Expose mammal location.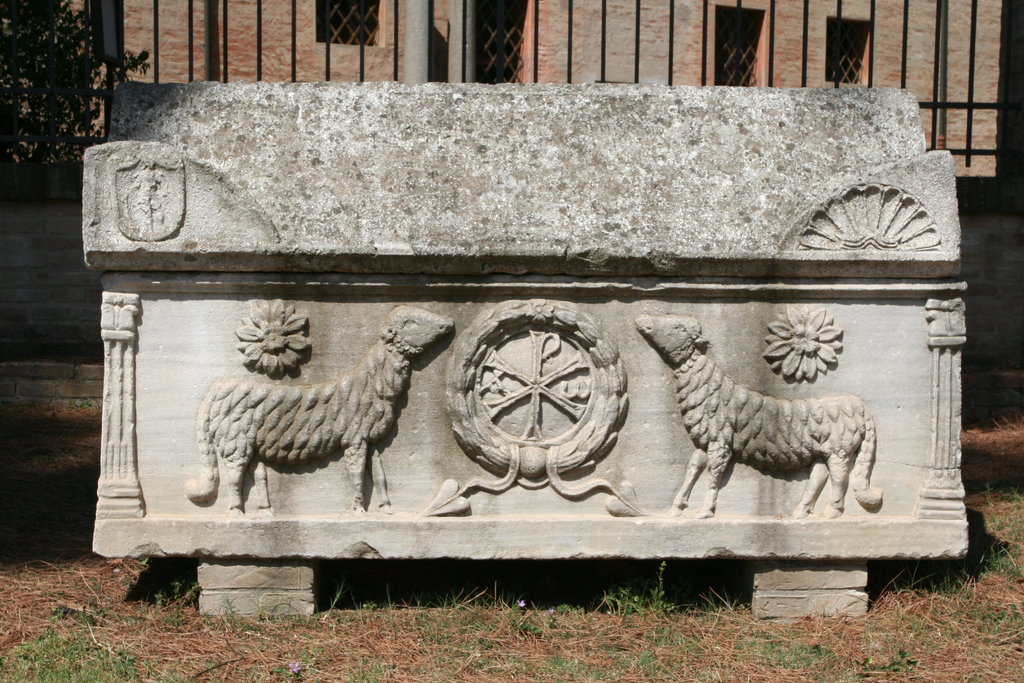
Exposed at pyautogui.locateOnScreen(184, 303, 452, 514).
